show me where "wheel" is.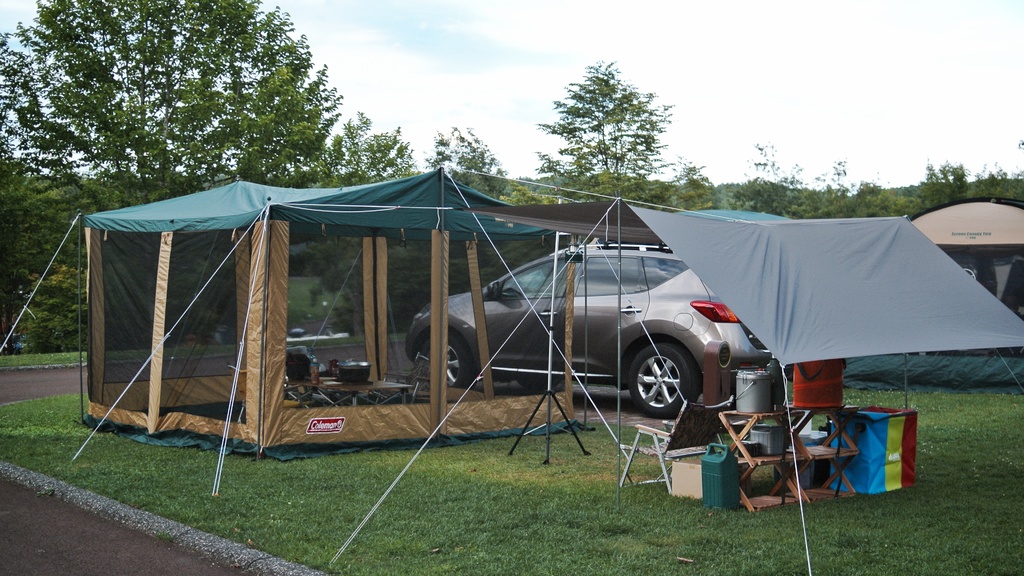
"wheel" is at detection(634, 338, 698, 416).
